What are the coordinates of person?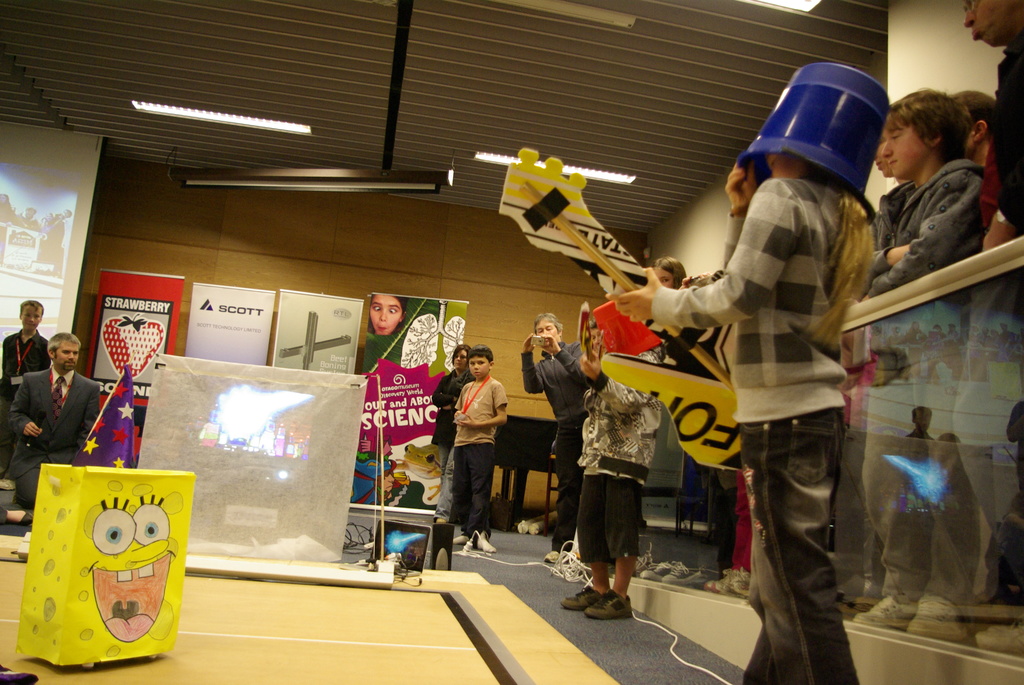
rect(368, 295, 410, 337).
